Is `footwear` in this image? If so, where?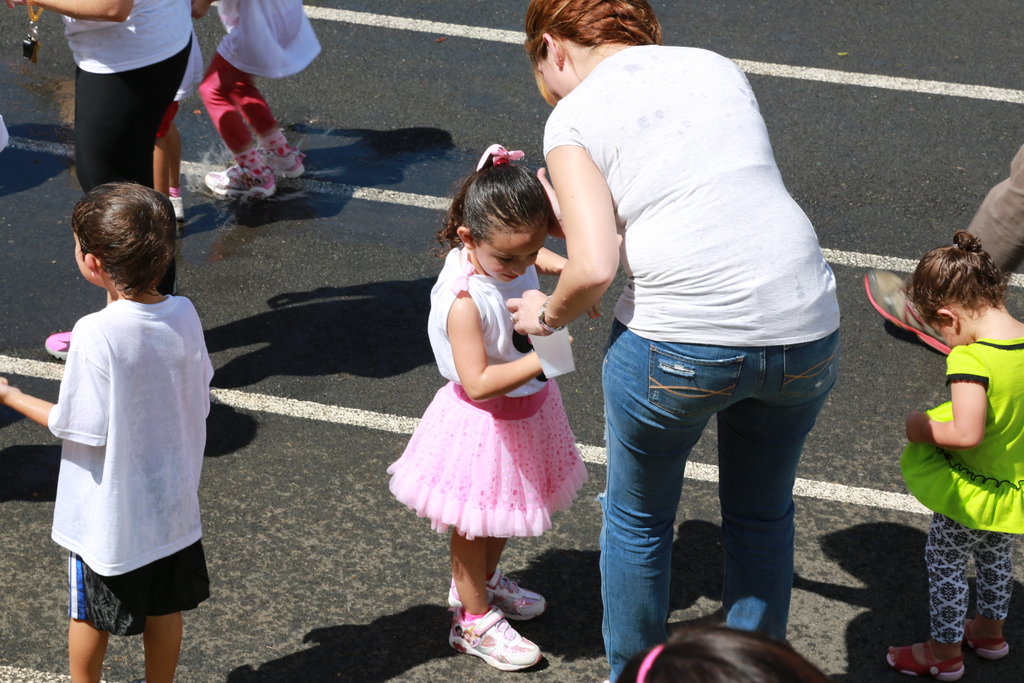
Yes, at x1=874 y1=646 x2=964 y2=682.
